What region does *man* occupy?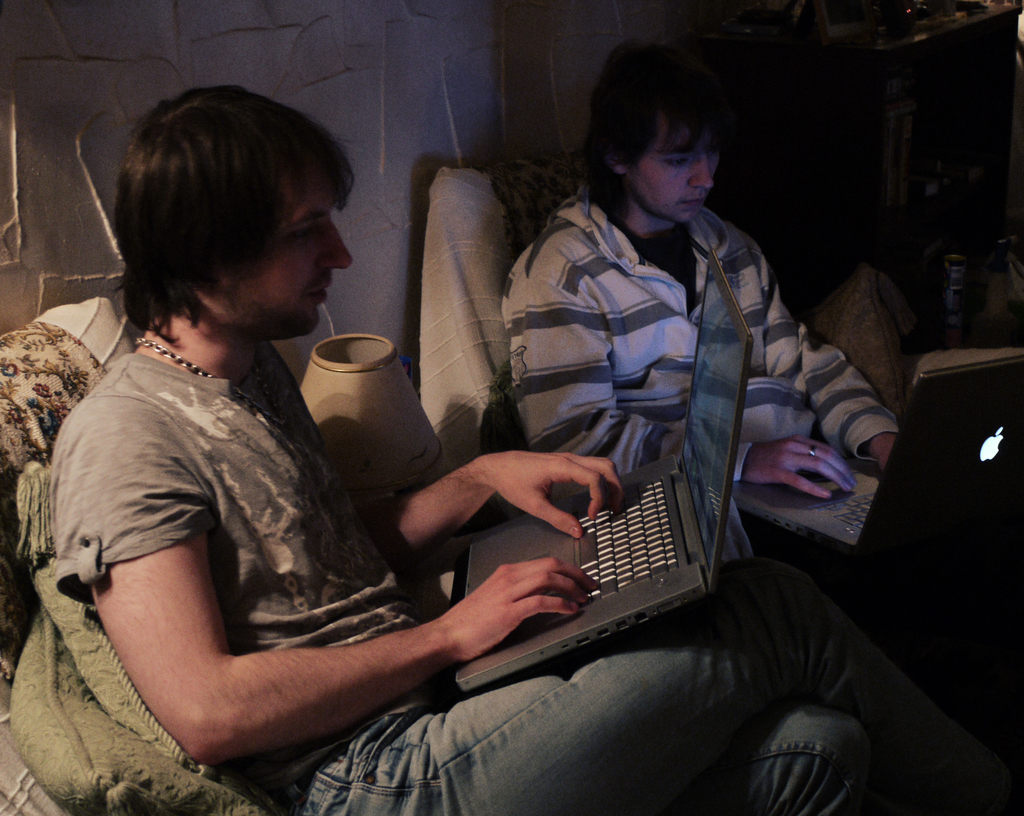
(x1=502, y1=35, x2=900, y2=563).
